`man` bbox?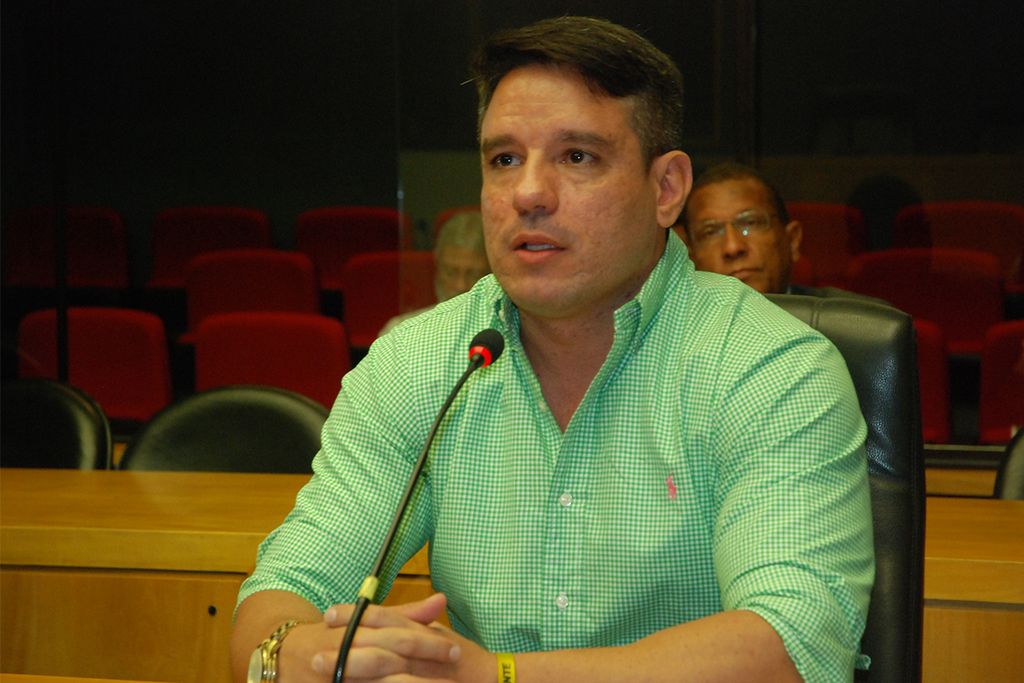
(x1=678, y1=164, x2=900, y2=311)
